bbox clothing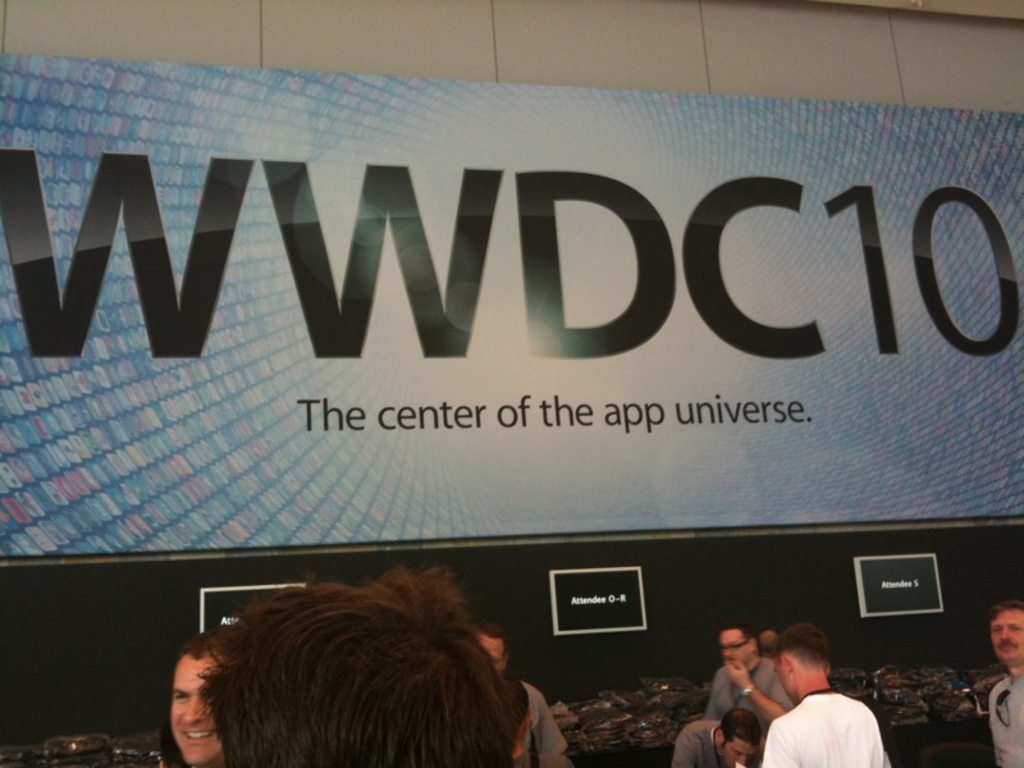
504,748,577,767
